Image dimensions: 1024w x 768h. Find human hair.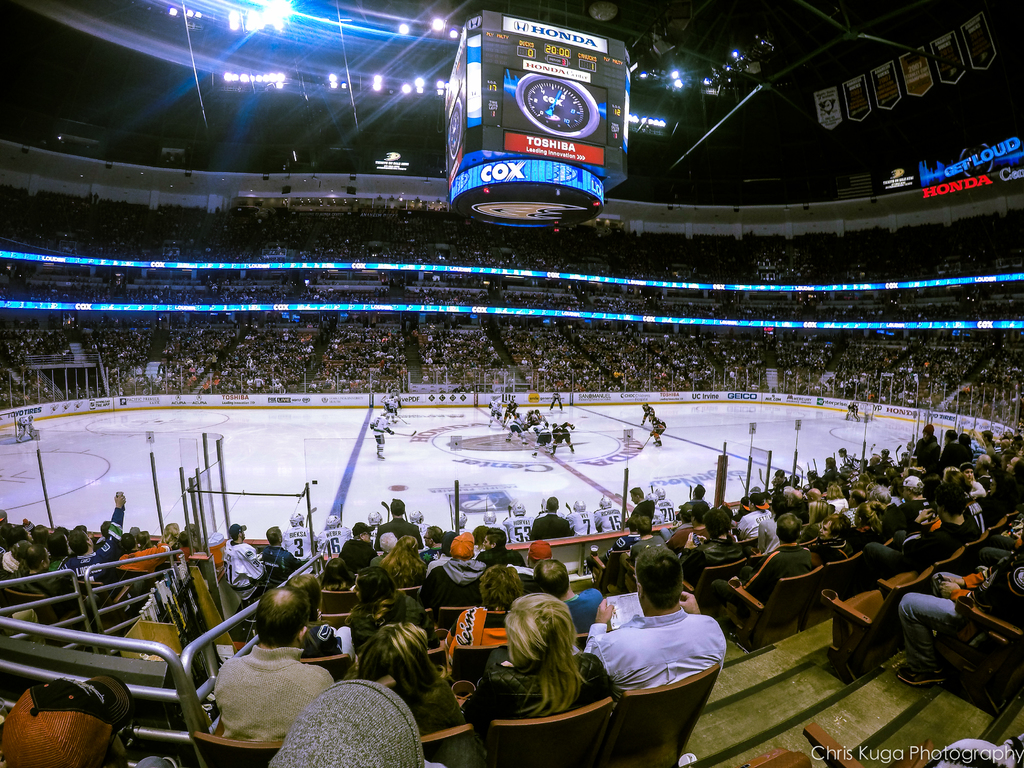
187 522 197 536.
